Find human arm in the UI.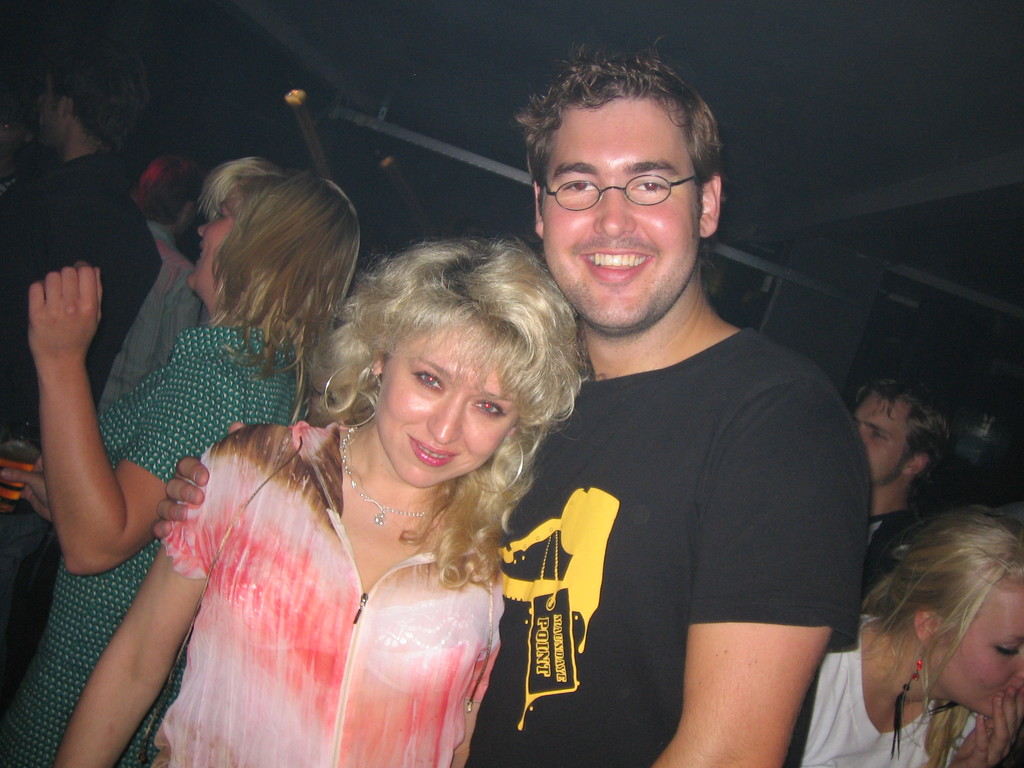
UI element at box=[950, 679, 1023, 767].
